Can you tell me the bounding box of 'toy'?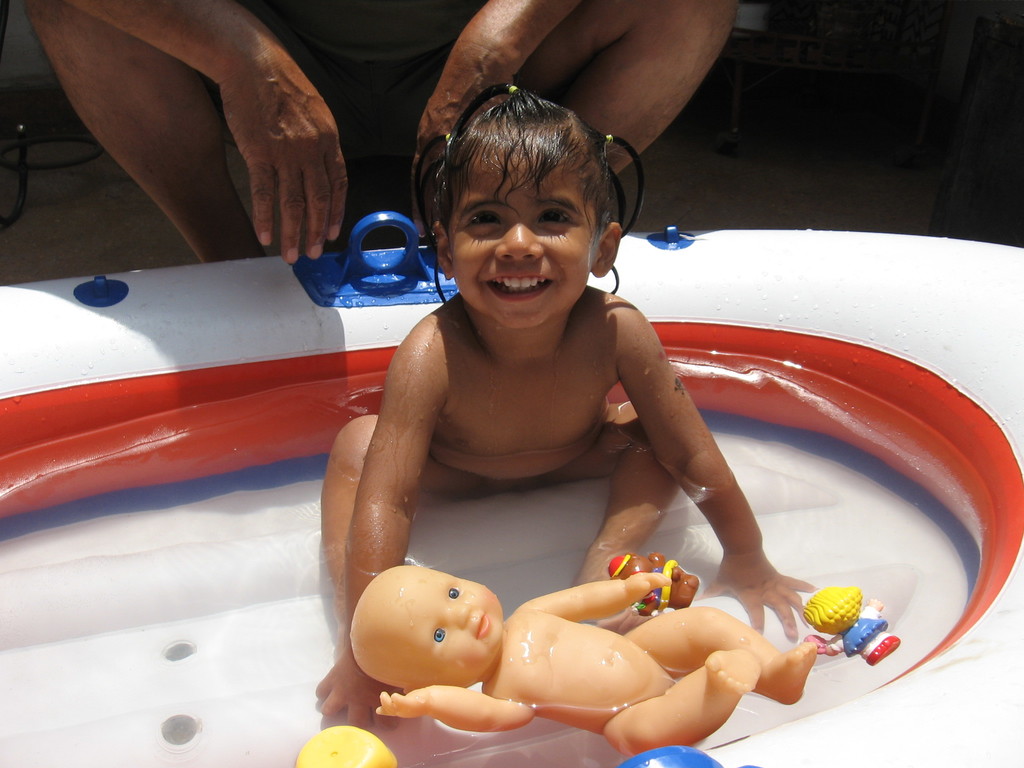
select_region(335, 557, 845, 764).
